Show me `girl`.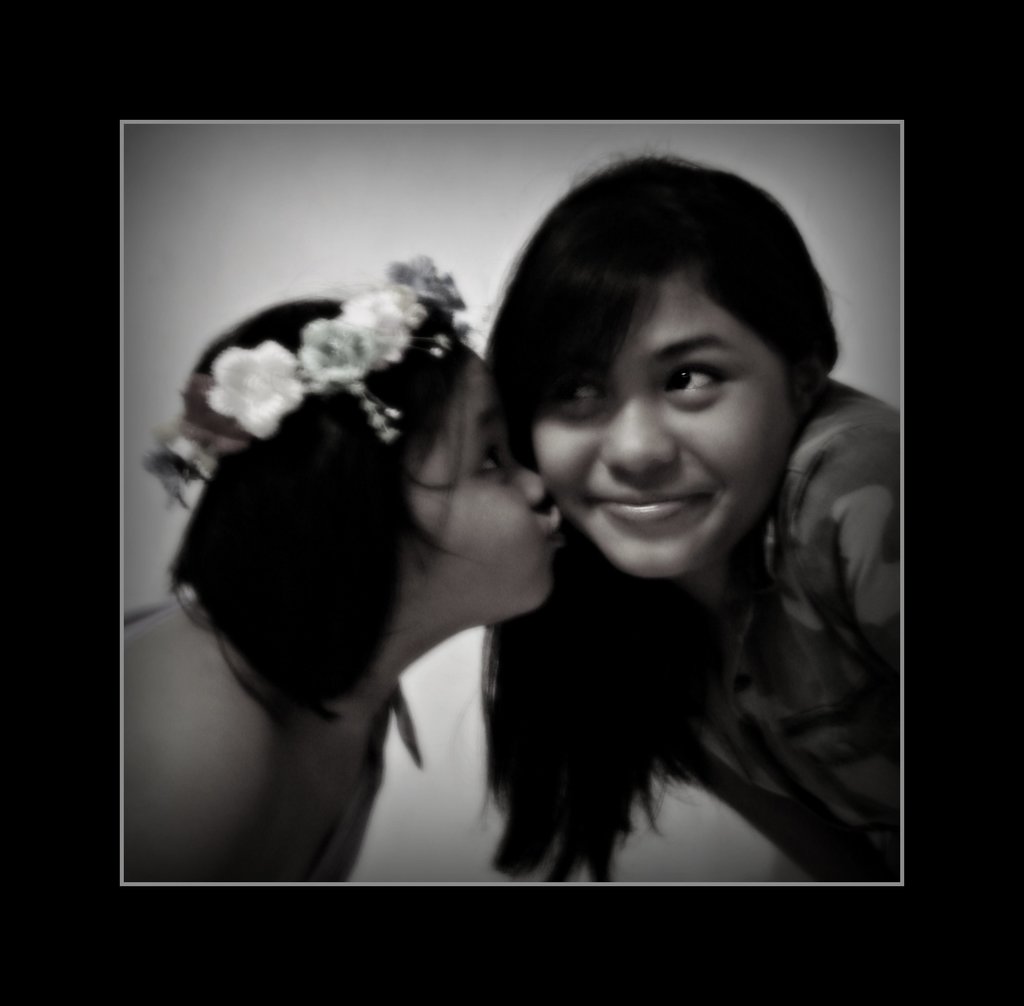
`girl` is here: (x1=476, y1=153, x2=902, y2=882).
